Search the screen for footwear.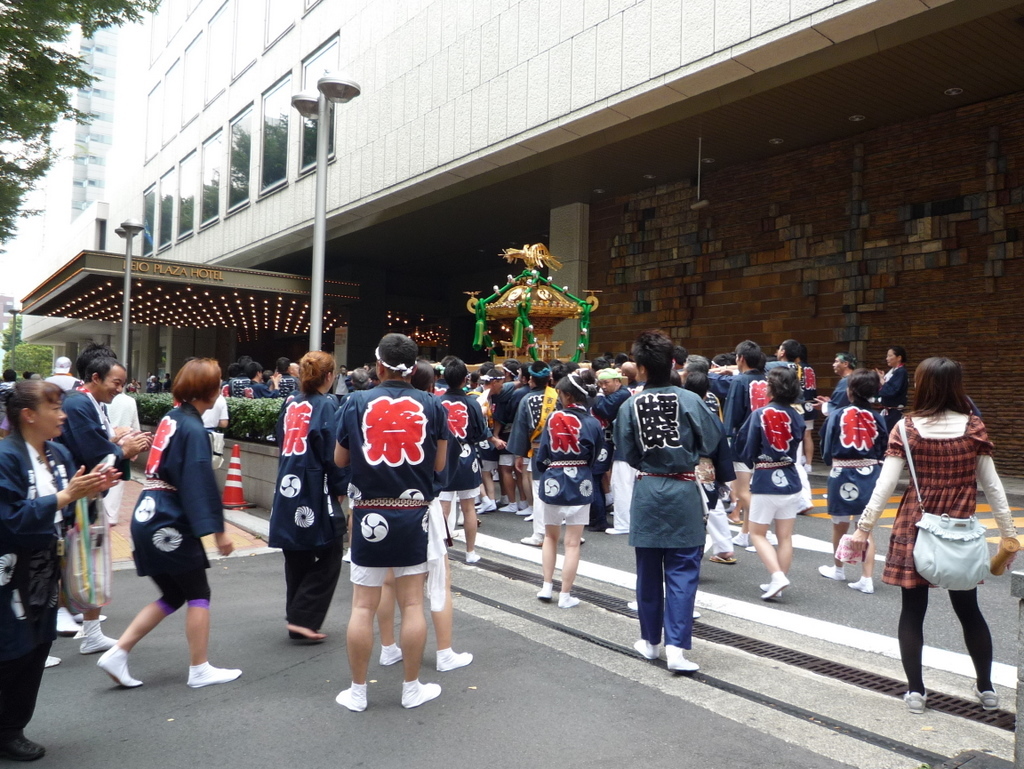
Found at locate(187, 657, 240, 690).
